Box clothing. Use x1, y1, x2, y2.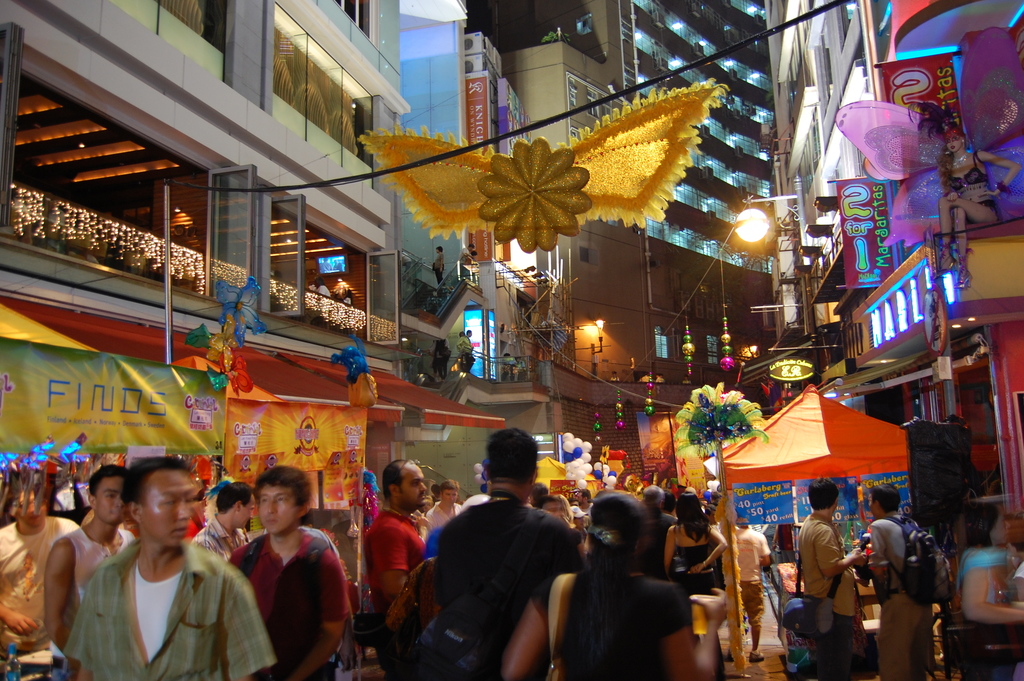
433, 338, 451, 379.
